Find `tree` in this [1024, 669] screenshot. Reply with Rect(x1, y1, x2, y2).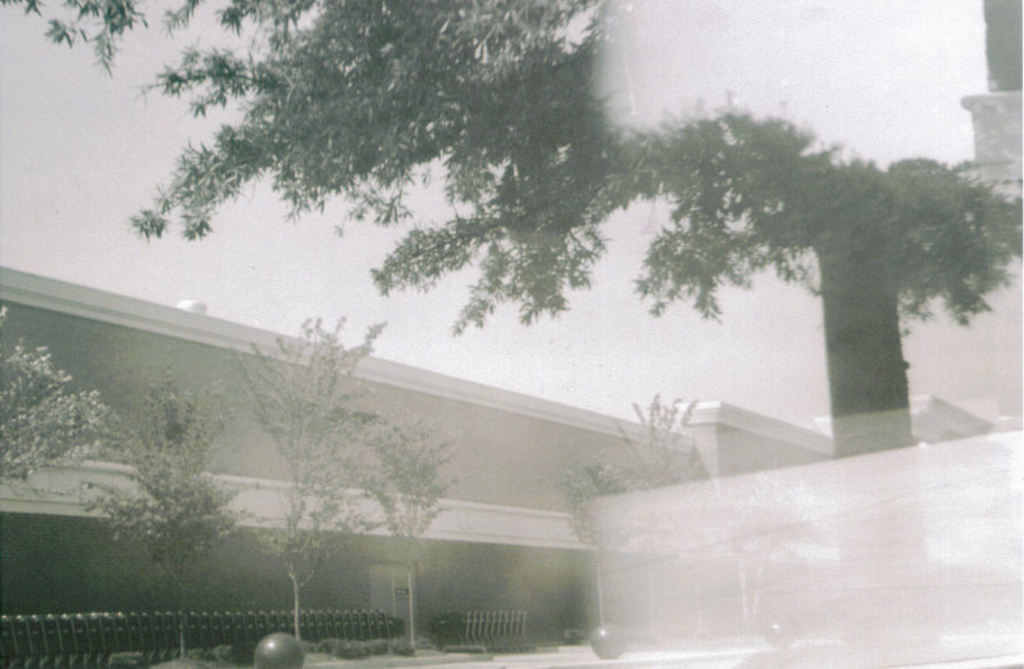
Rect(0, 0, 1023, 668).
